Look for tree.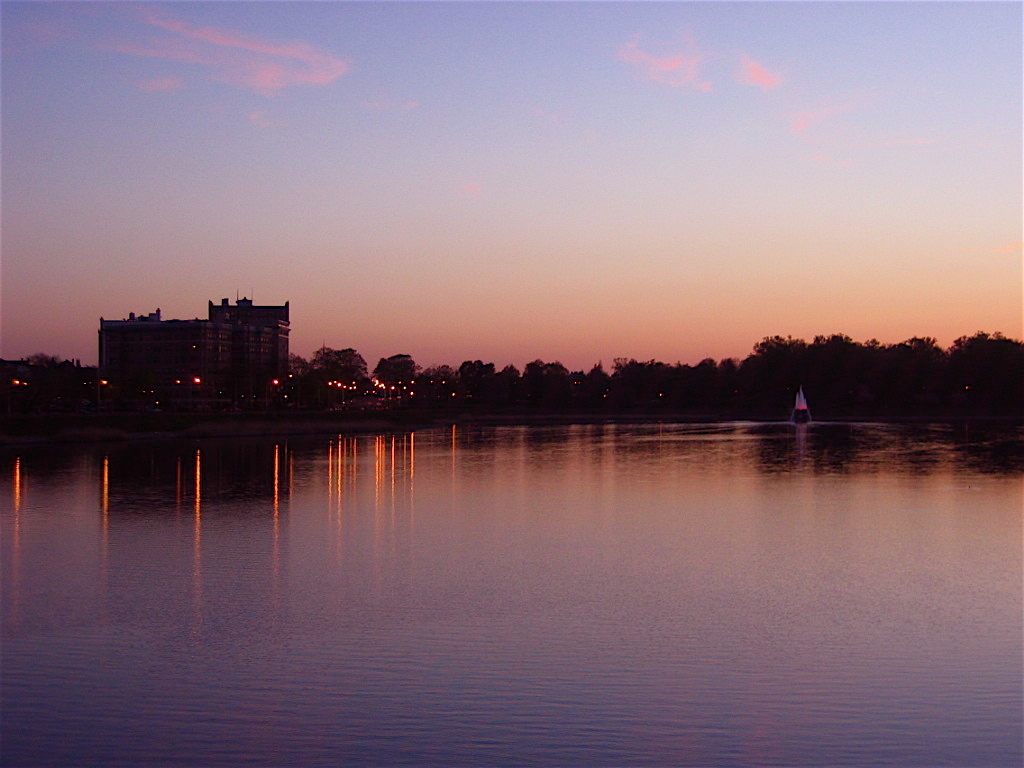
Found: 579/358/611/414.
